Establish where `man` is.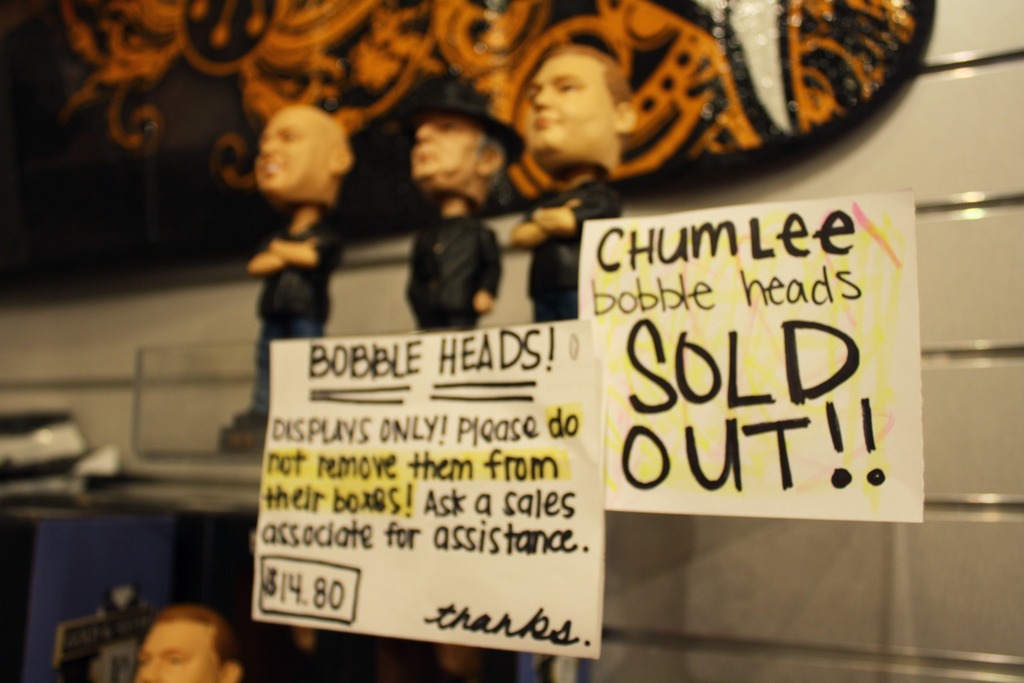
Established at [x1=507, y1=42, x2=636, y2=318].
